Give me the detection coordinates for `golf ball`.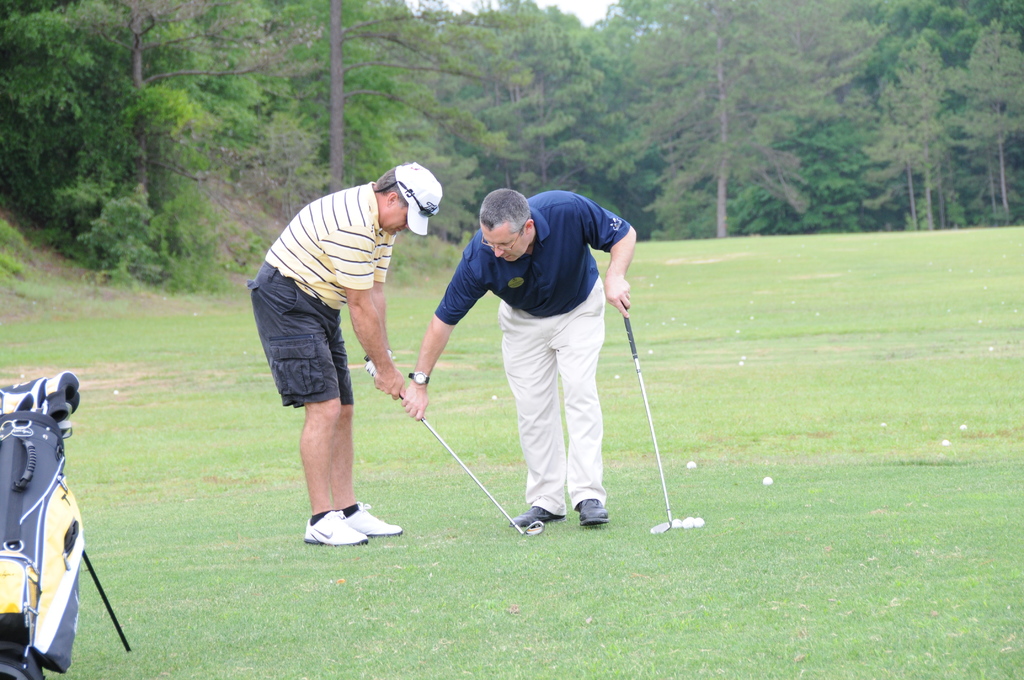
{"left": 687, "top": 461, "right": 695, "bottom": 467}.
